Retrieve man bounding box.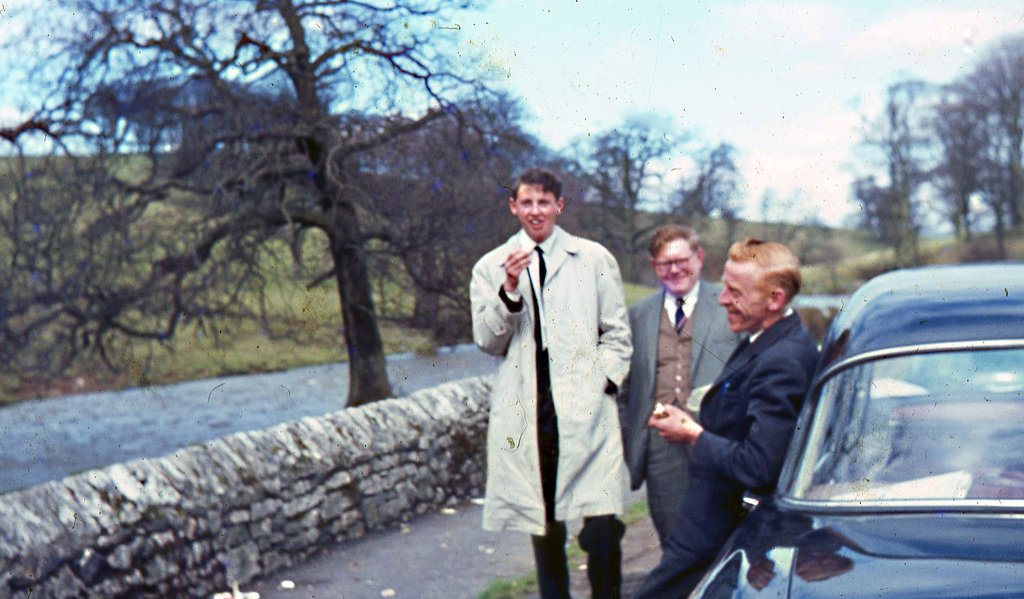
Bounding box: BBox(610, 227, 746, 551).
